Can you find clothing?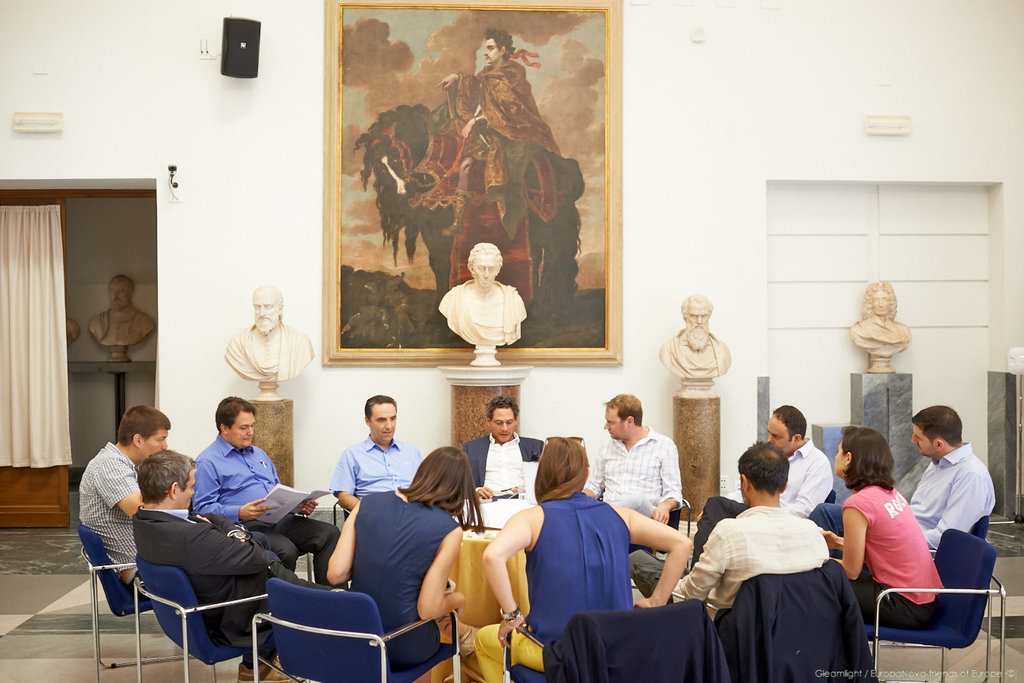
Yes, bounding box: 843, 319, 915, 354.
